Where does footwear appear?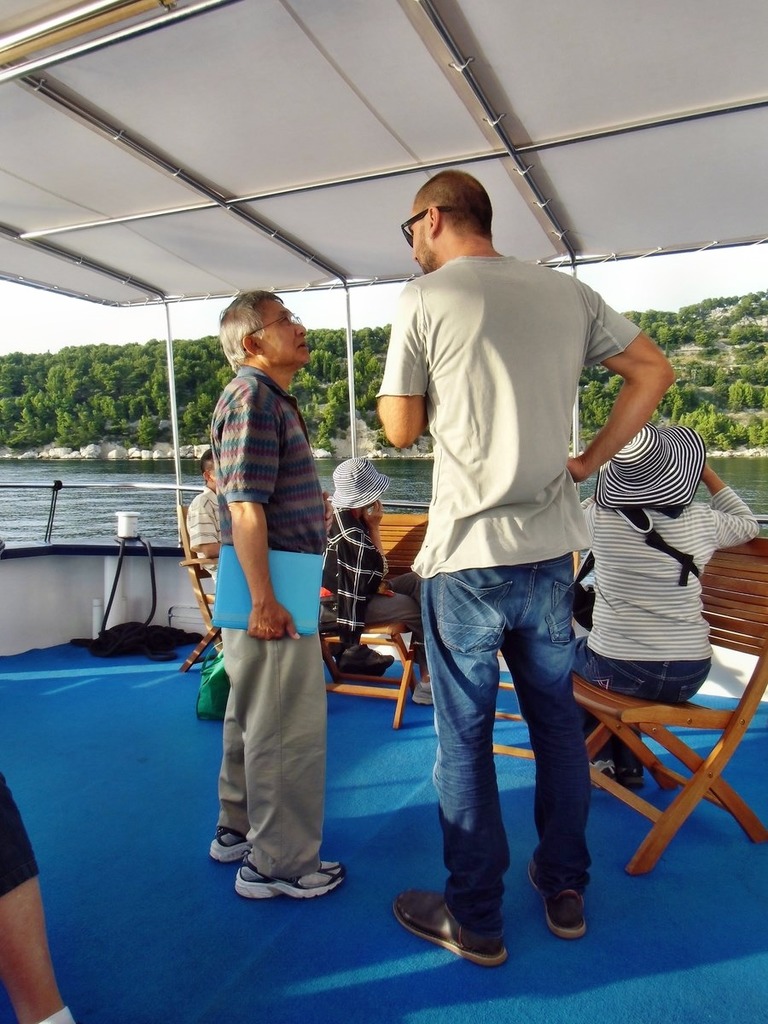
Appears at 402/876/531/964.
